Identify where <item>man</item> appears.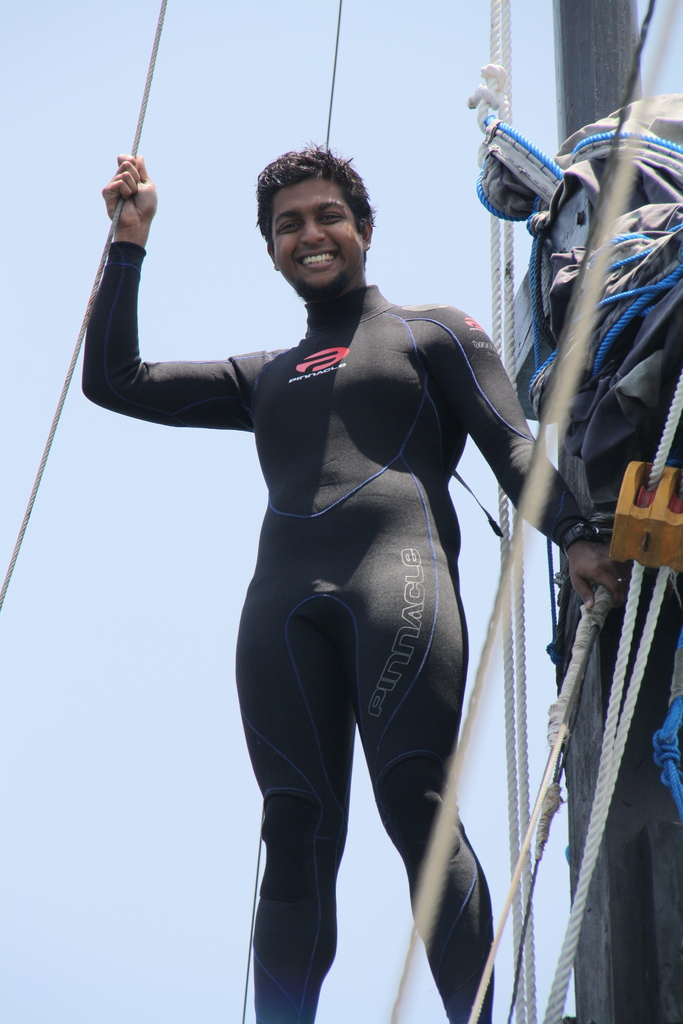
Appears at {"x1": 102, "y1": 144, "x2": 543, "y2": 989}.
